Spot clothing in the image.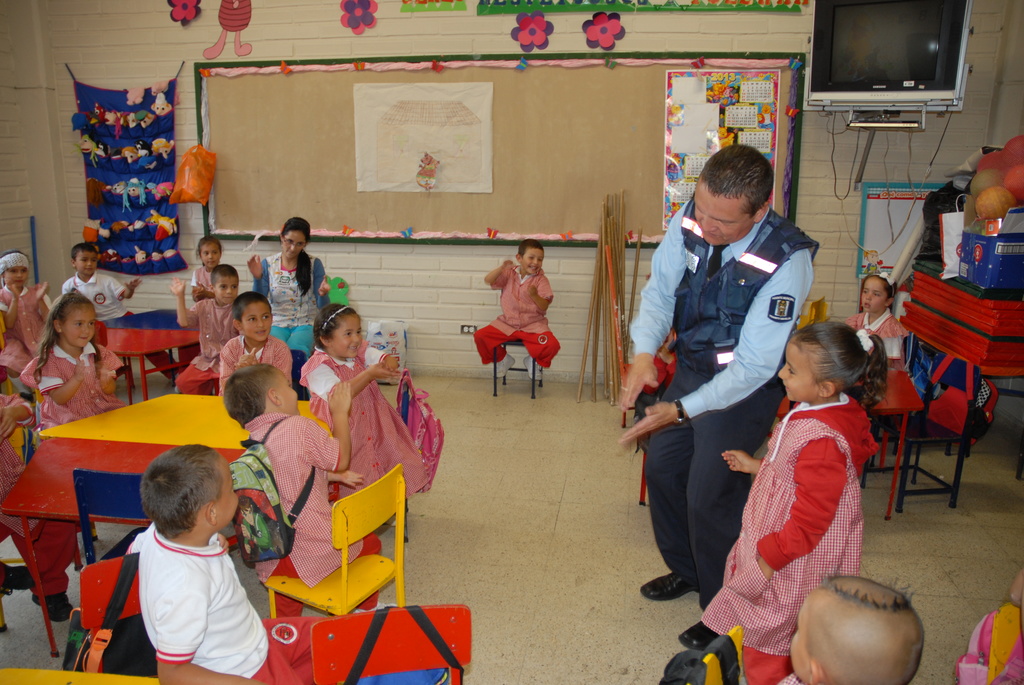
clothing found at {"left": 175, "top": 294, "right": 239, "bottom": 385}.
